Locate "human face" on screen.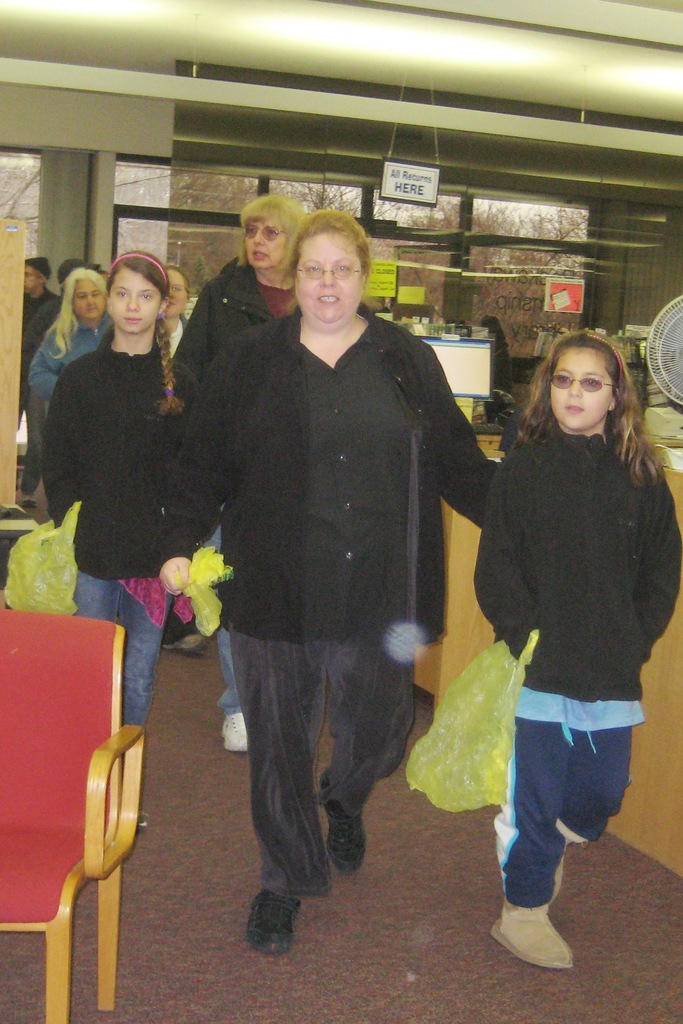
On screen at bbox(110, 268, 164, 337).
